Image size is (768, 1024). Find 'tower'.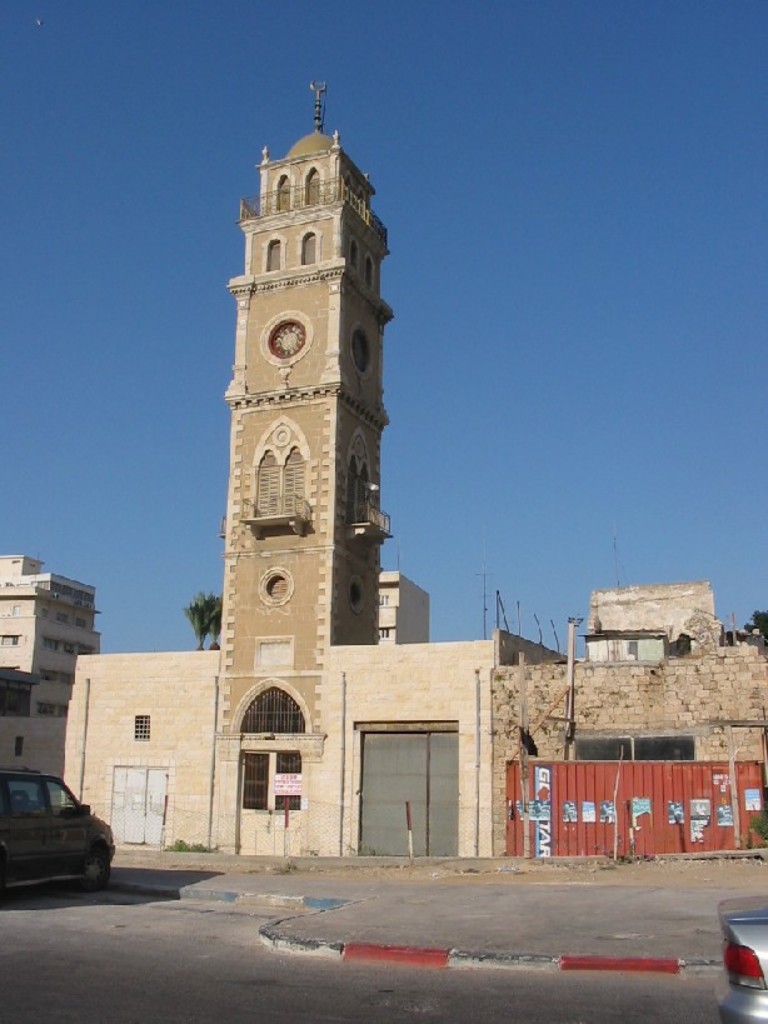
(58,84,568,858).
